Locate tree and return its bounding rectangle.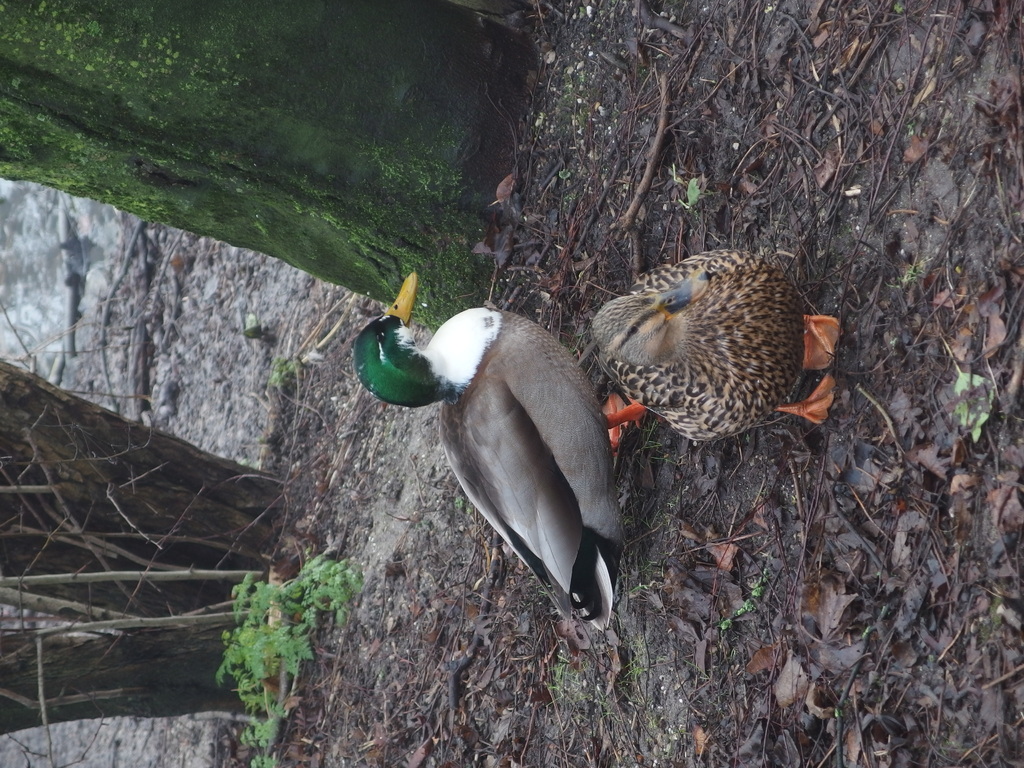
region(0, 0, 531, 338).
